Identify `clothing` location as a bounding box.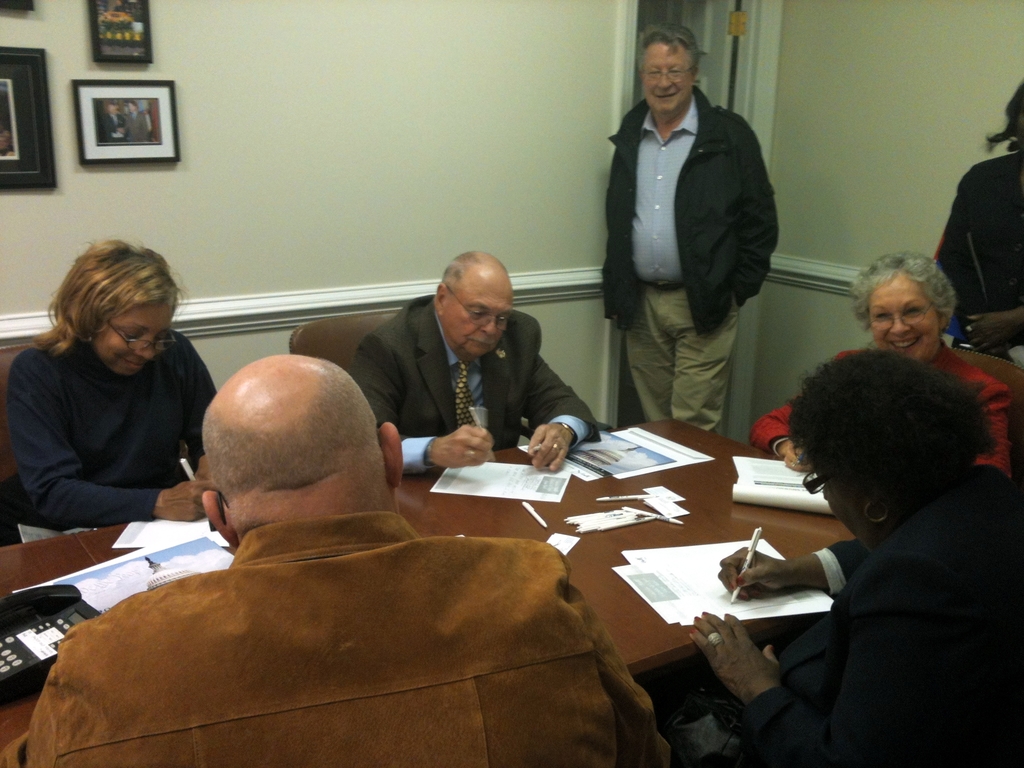
region(10, 332, 217, 543).
